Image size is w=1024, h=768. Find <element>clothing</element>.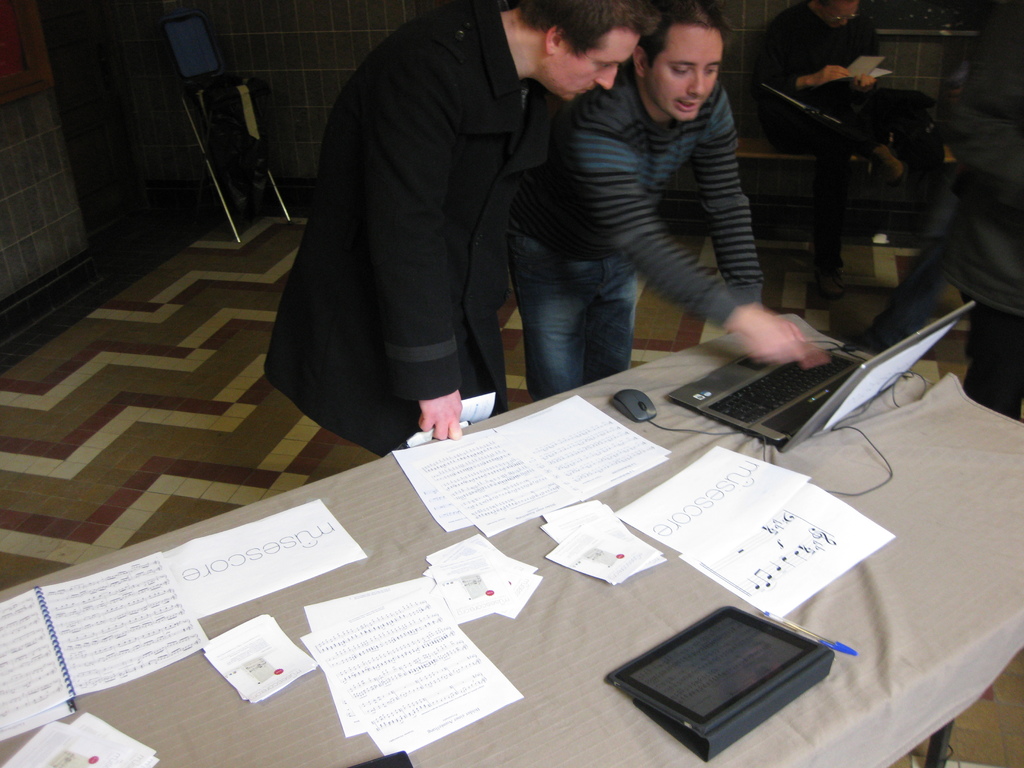
(x1=506, y1=69, x2=768, y2=403).
